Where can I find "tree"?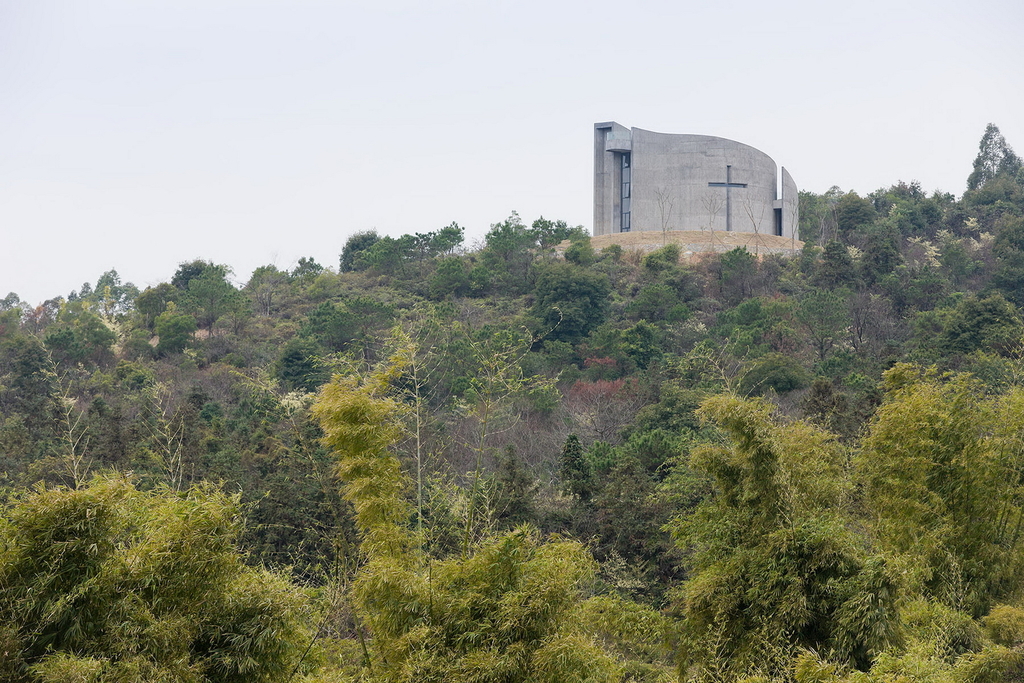
You can find it at 955:111:1023:231.
